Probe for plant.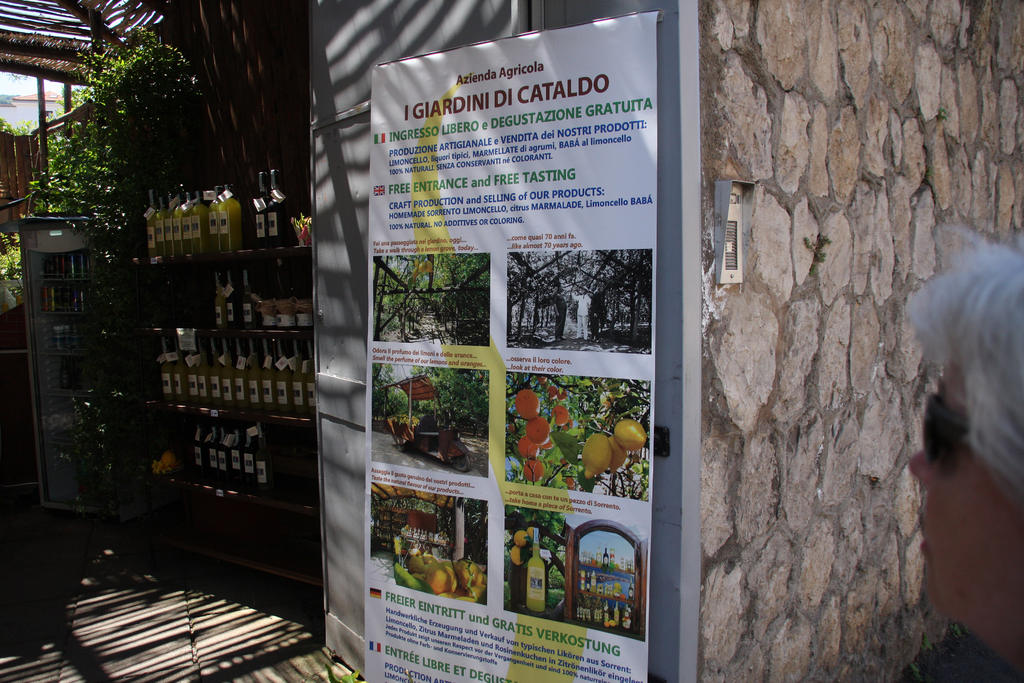
Probe result: <box>0,30,202,488</box>.
